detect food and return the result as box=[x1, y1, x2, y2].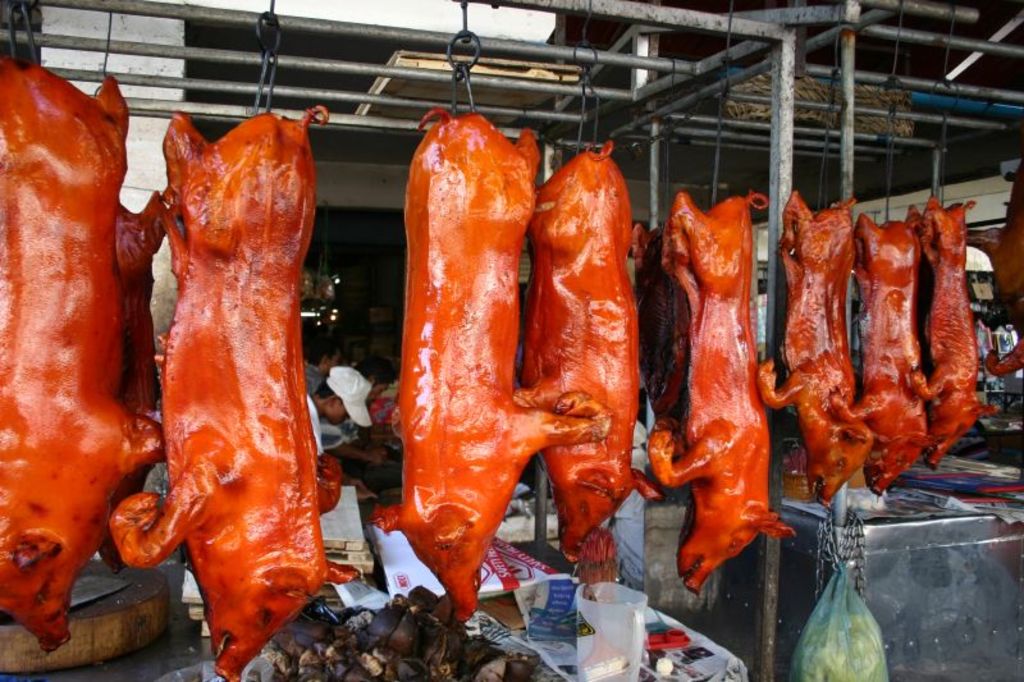
box=[0, 54, 163, 662].
